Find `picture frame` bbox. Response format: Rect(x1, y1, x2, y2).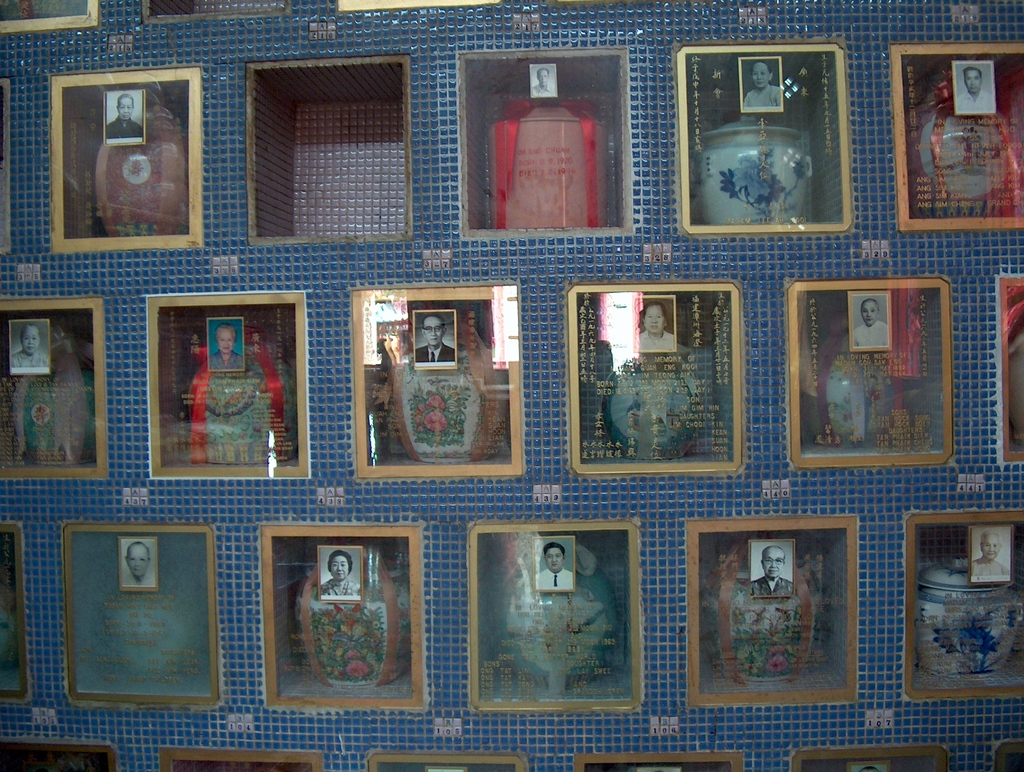
Rect(351, 292, 515, 491).
